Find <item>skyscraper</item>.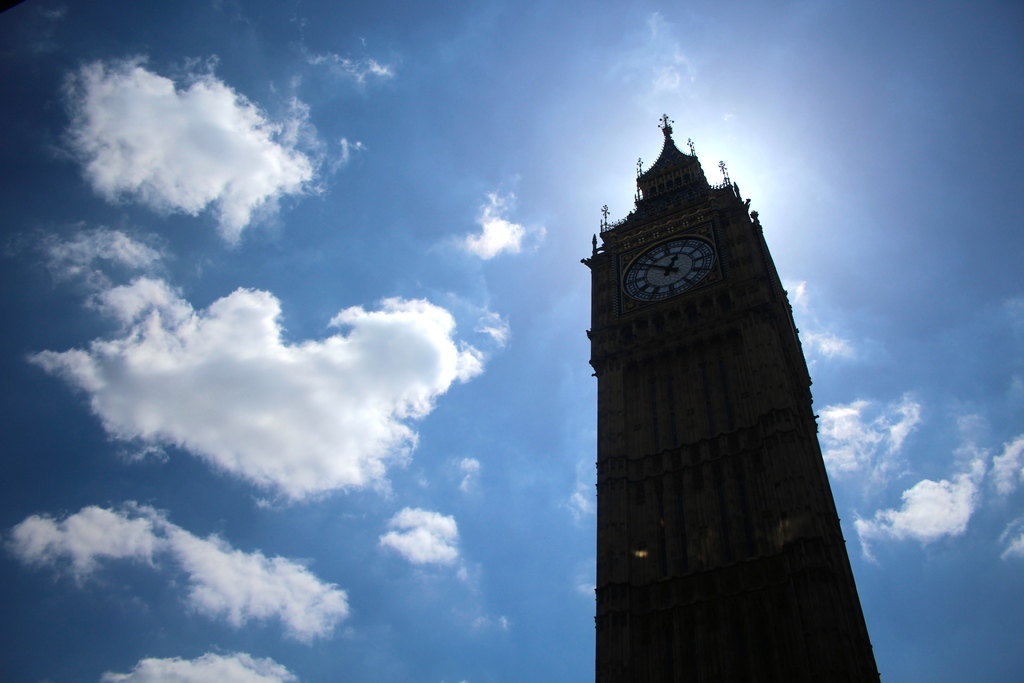
l=580, t=110, r=881, b=682.
